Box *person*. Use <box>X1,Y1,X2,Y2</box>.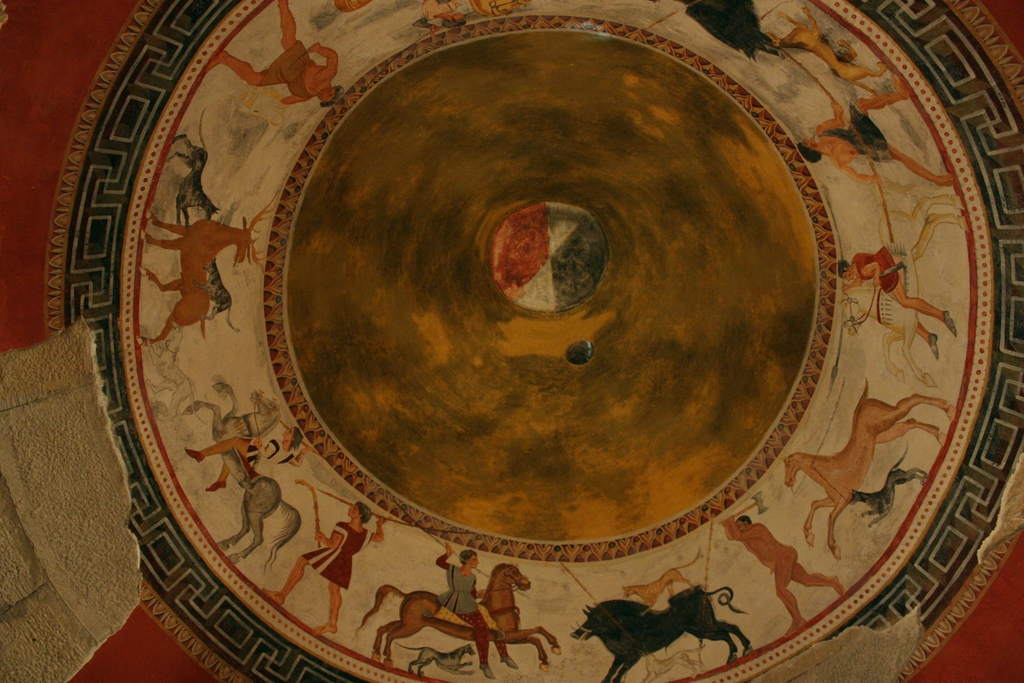
<box>433,534,519,682</box>.
